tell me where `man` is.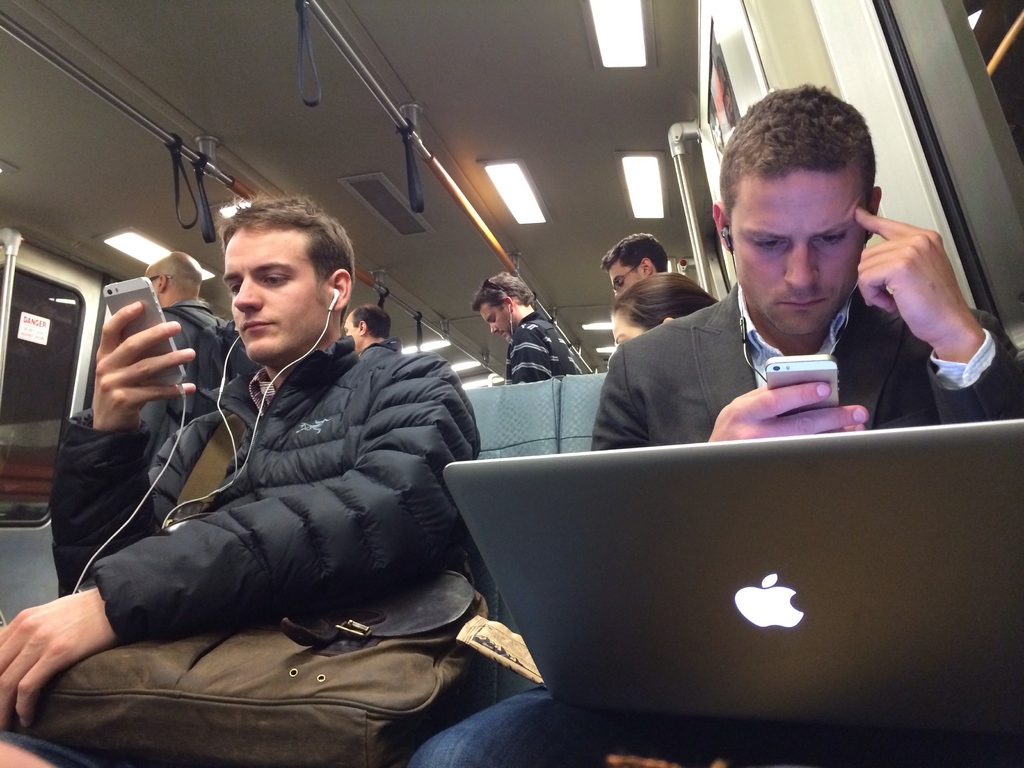
`man` is at x1=473 y1=271 x2=573 y2=383.
